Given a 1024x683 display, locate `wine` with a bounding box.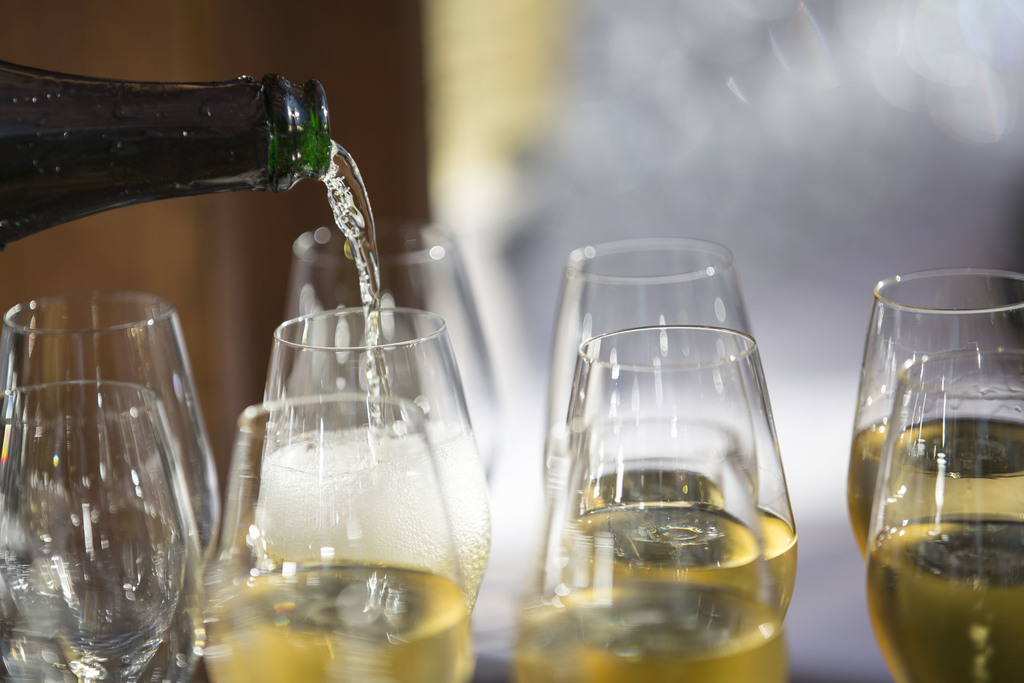
Located: box(190, 564, 477, 682).
